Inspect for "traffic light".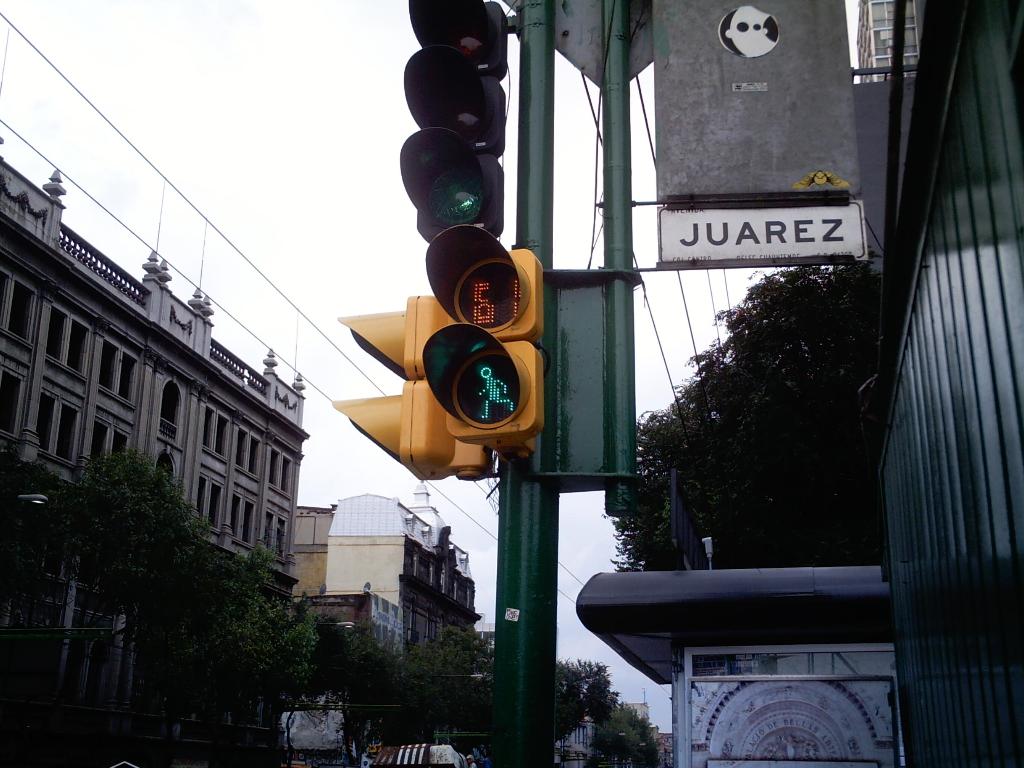
Inspection: (x1=330, y1=296, x2=495, y2=484).
